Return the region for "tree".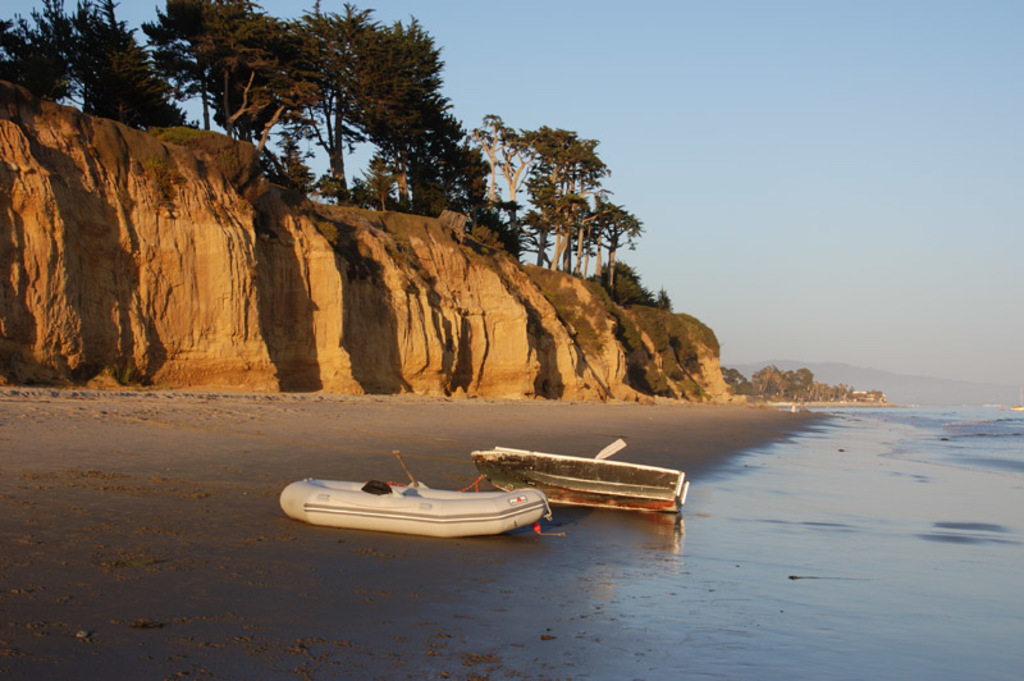
bbox(0, 0, 187, 136).
